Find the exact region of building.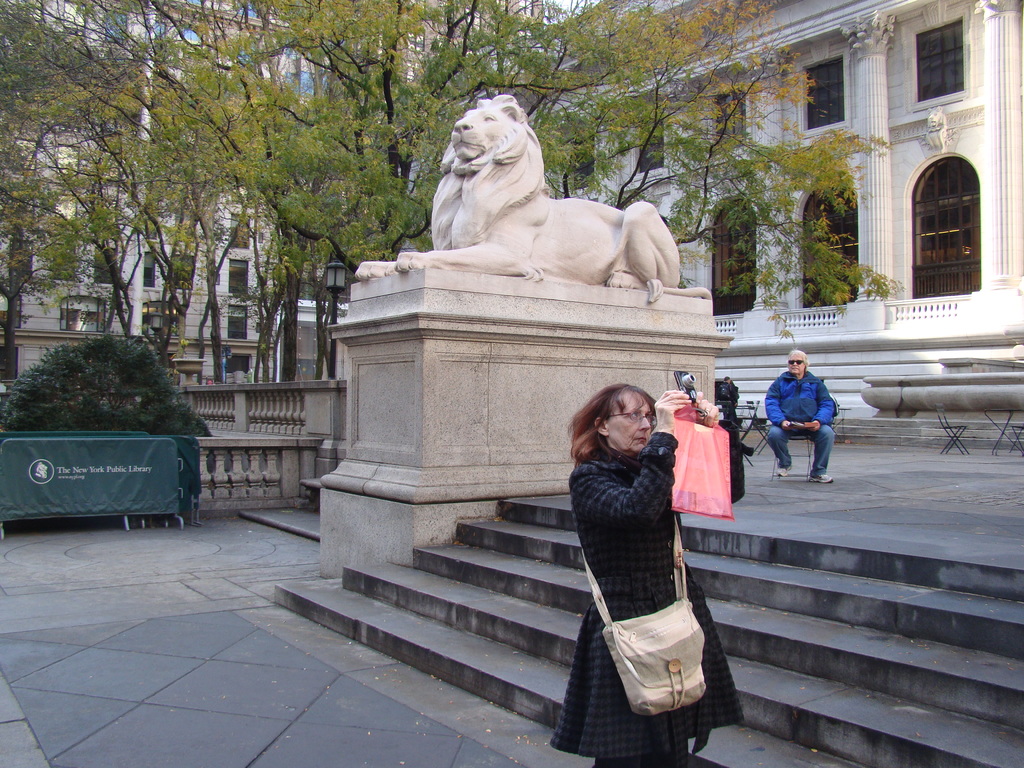
Exact region: l=492, t=0, r=1023, b=413.
